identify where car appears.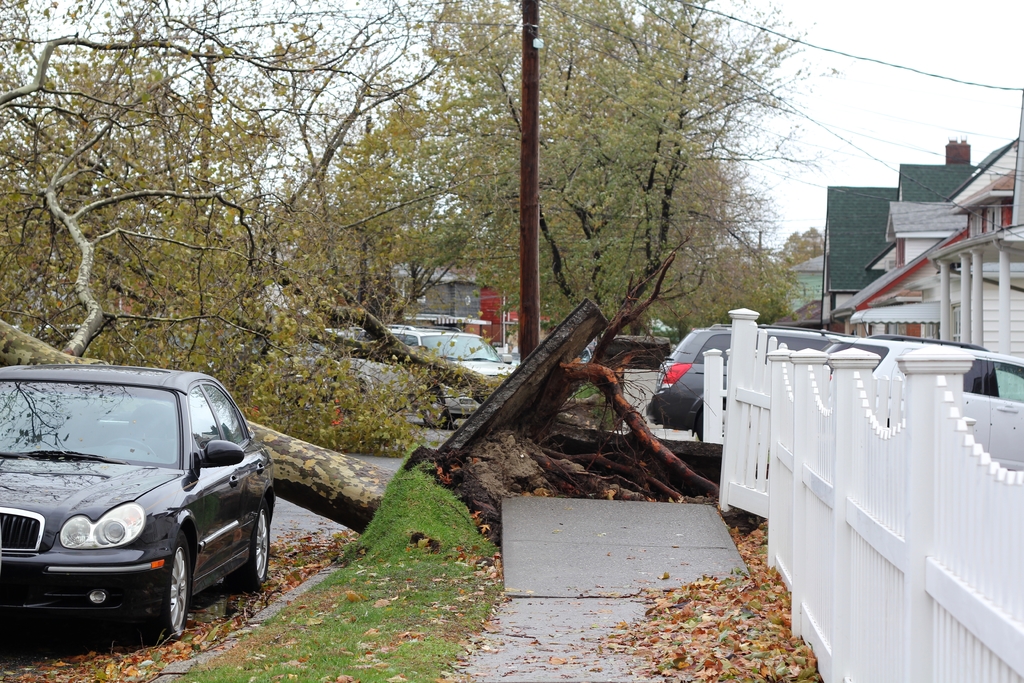
Appears at {"x1": 644, "y1": 316, "x2": 869, "y2": 441}.
